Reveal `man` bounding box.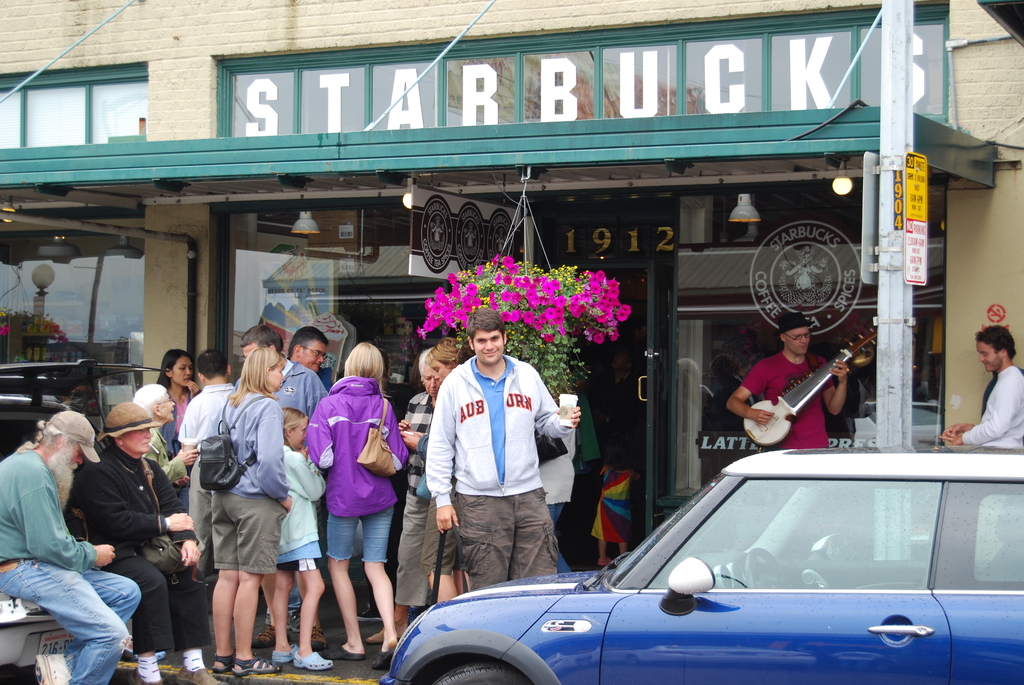
Revealed: 286, 327, 329, 373.
